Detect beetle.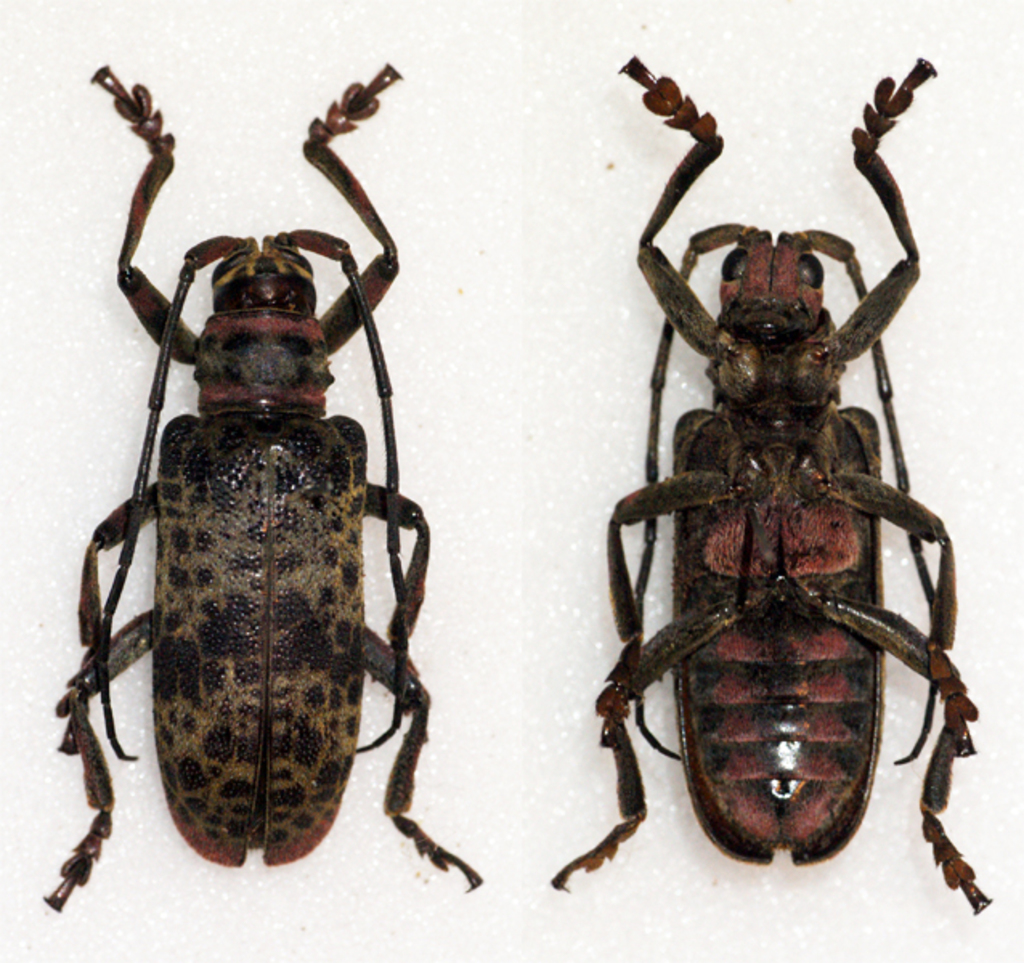
Detected at rect(555, 53, 1002, 912).
